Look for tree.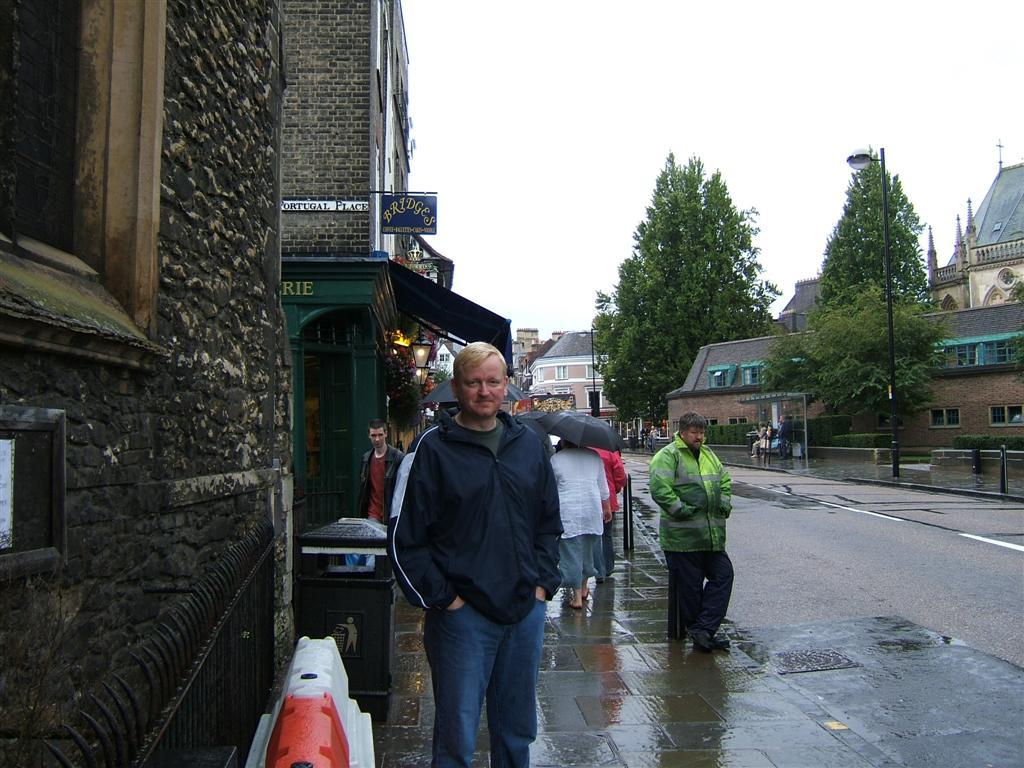
Found: [left=812, top=141, right=943, bottom=335].
